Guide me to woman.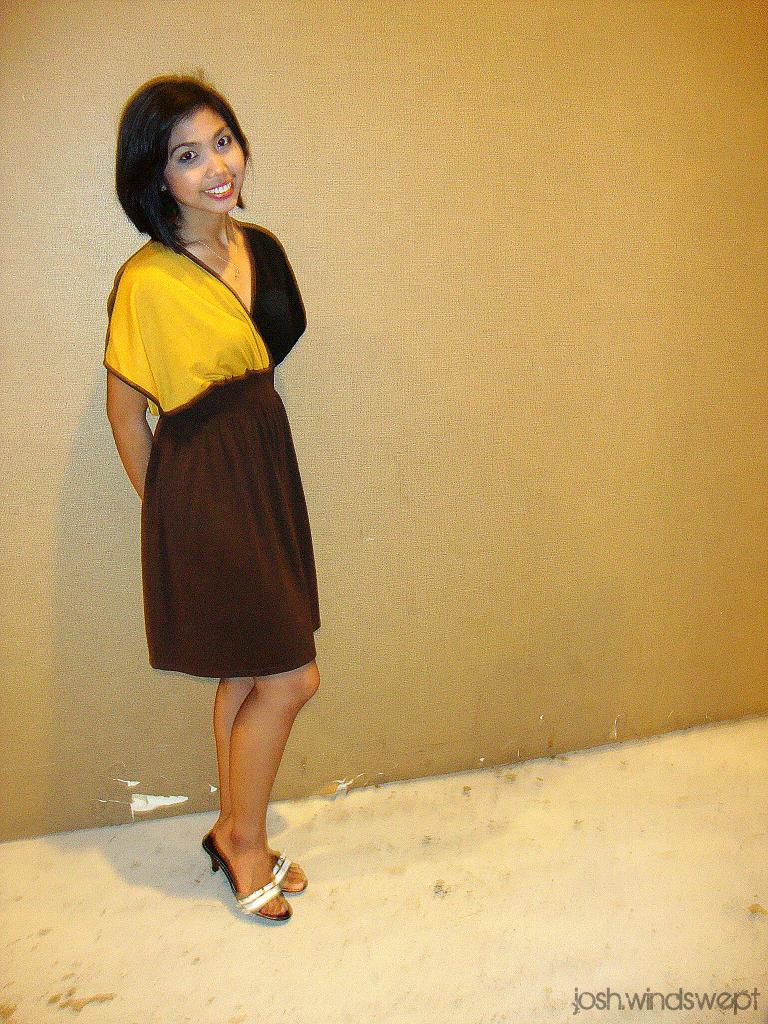
Guidance: 102:58:337:941.
